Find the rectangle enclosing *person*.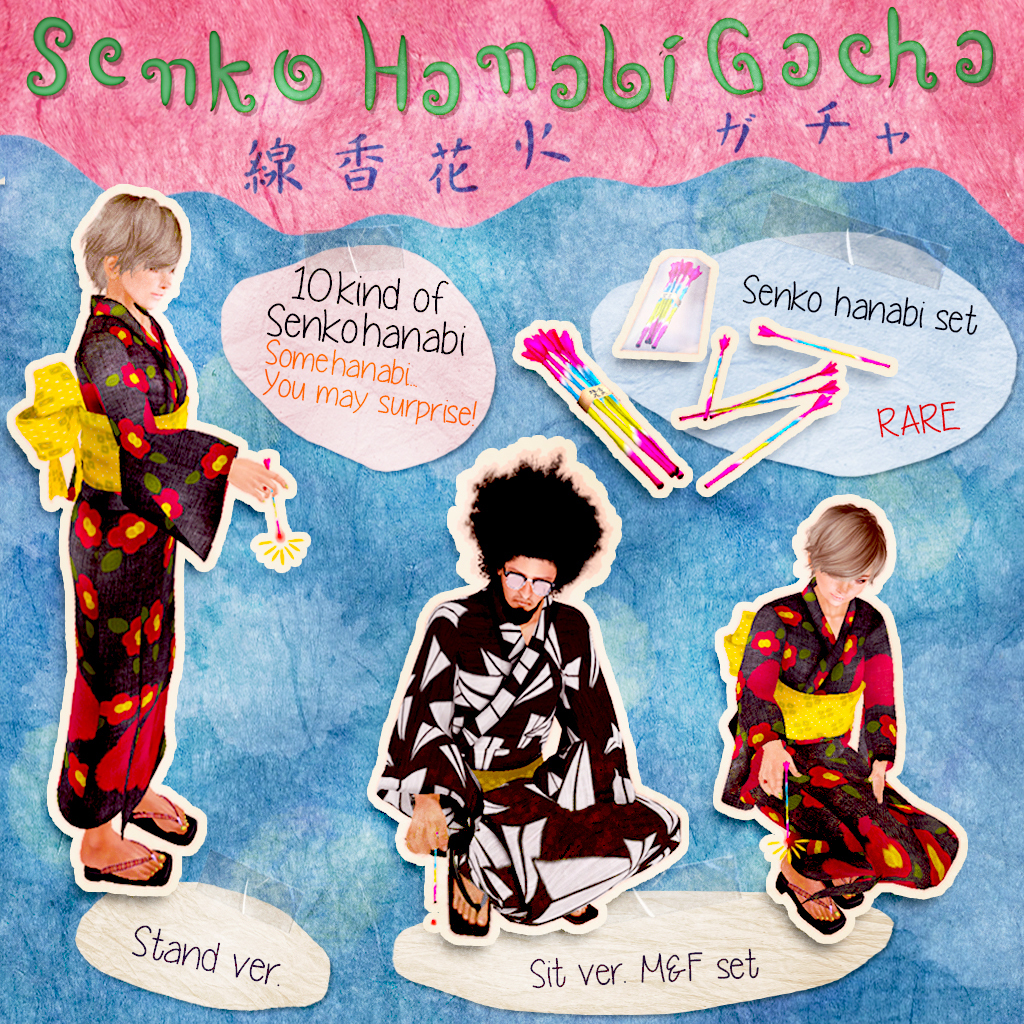
box=[14, 191, 293, 890].
